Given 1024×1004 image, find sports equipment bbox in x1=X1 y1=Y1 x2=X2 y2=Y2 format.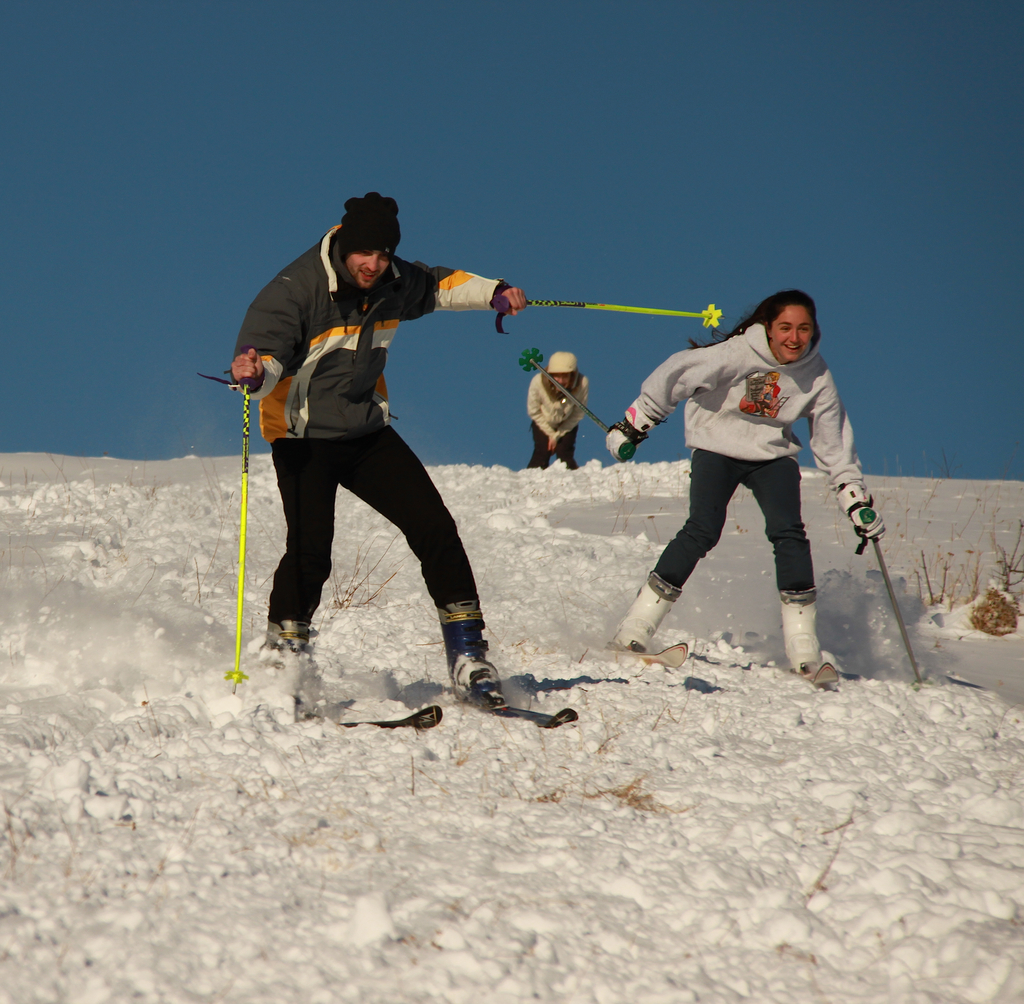
x1=262 y1=615 x2=316 y2=718.
